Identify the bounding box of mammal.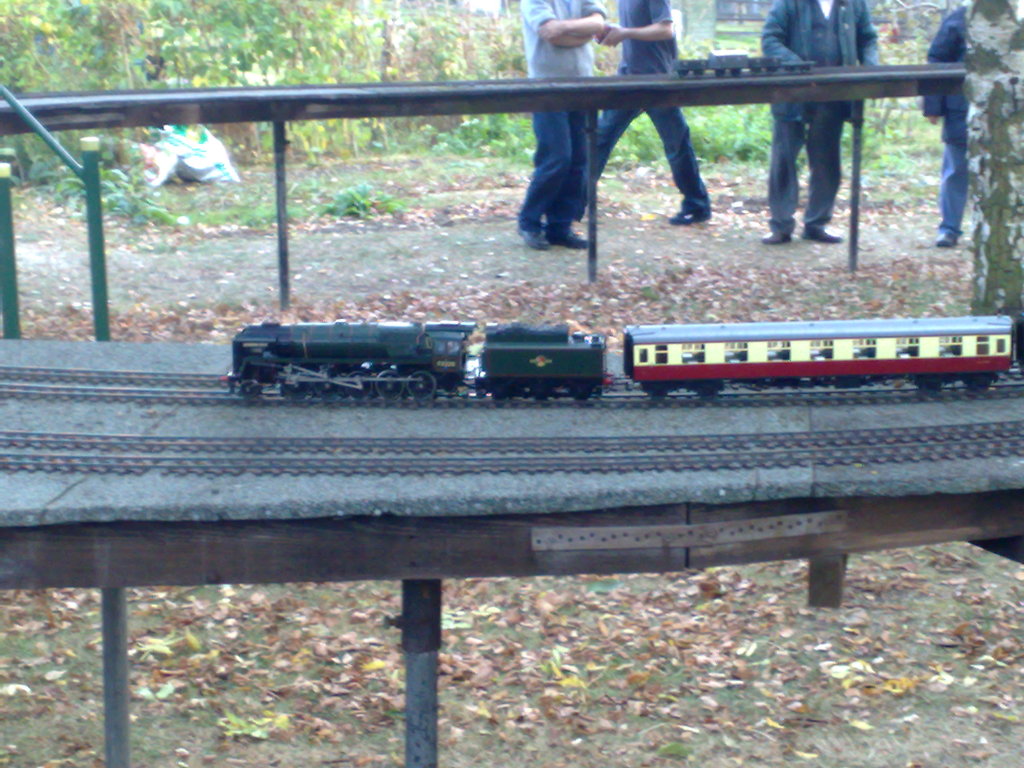
<region>584, 0, 713, 228</region>.
